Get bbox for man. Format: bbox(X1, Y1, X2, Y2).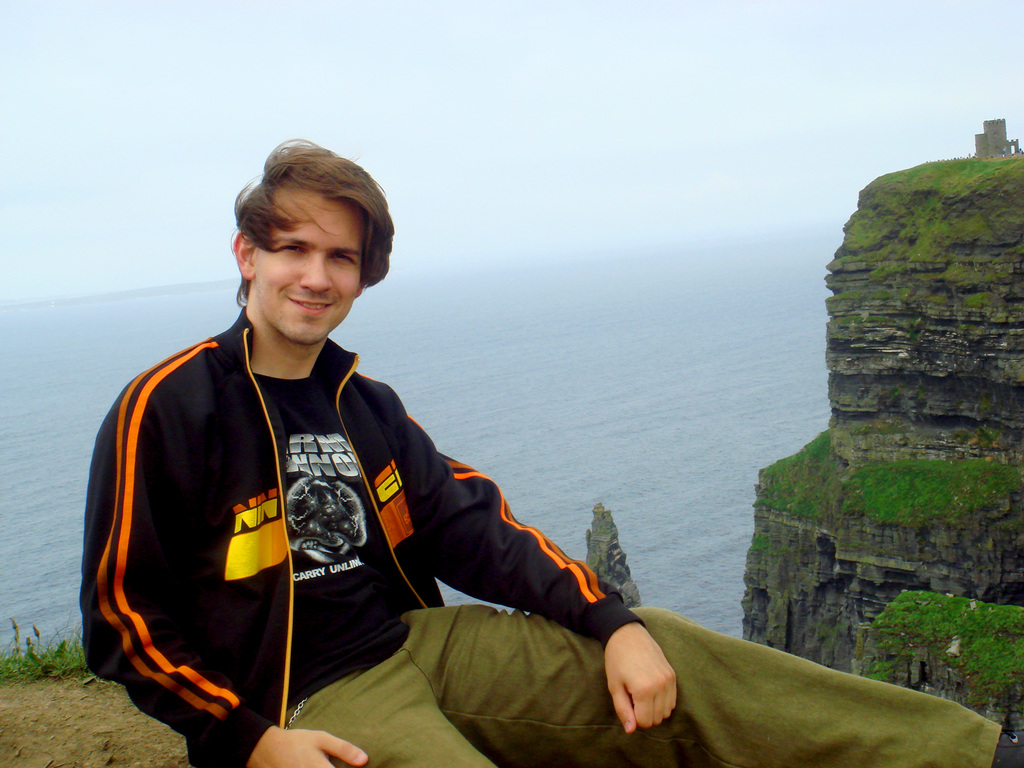
bbox(77, 131, 1023, 767).
